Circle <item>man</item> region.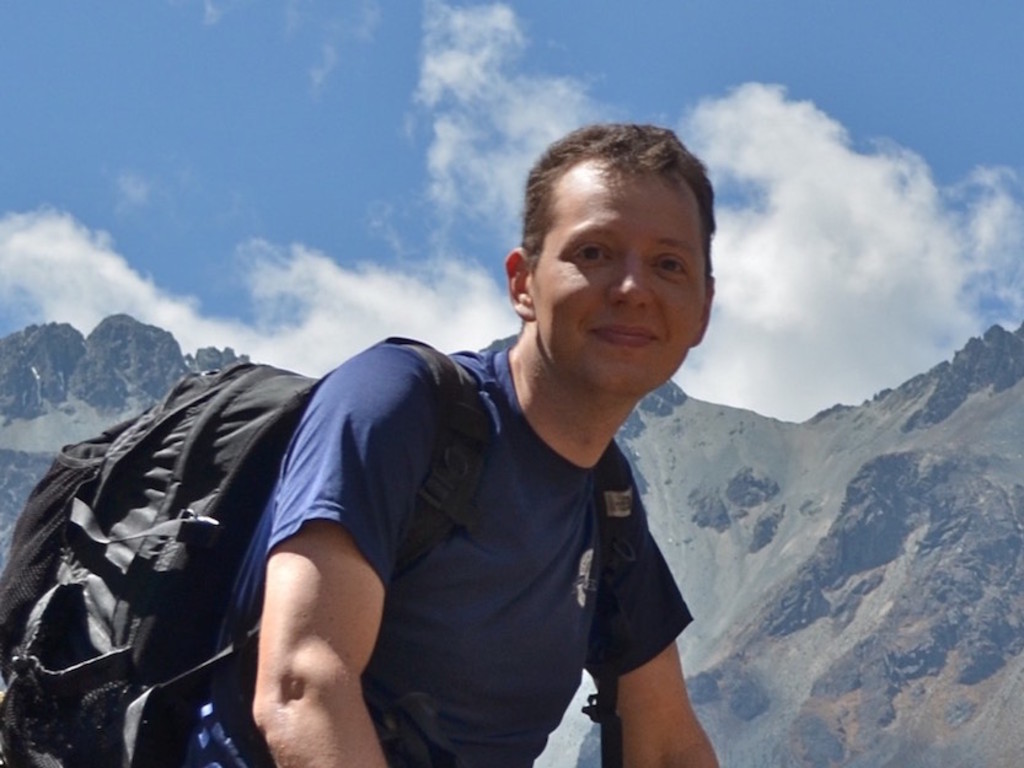
Region: (x1=290, y1=134, x2=771, y2=735).
